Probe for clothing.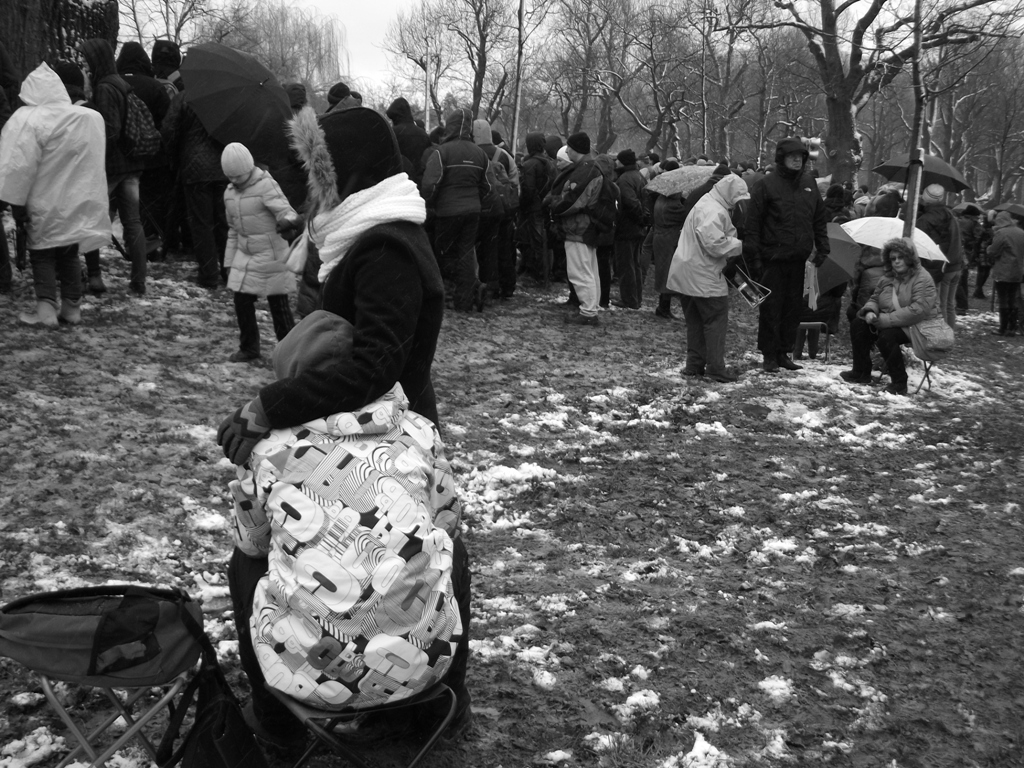
Probe result: 417, 101, 494, 301.
